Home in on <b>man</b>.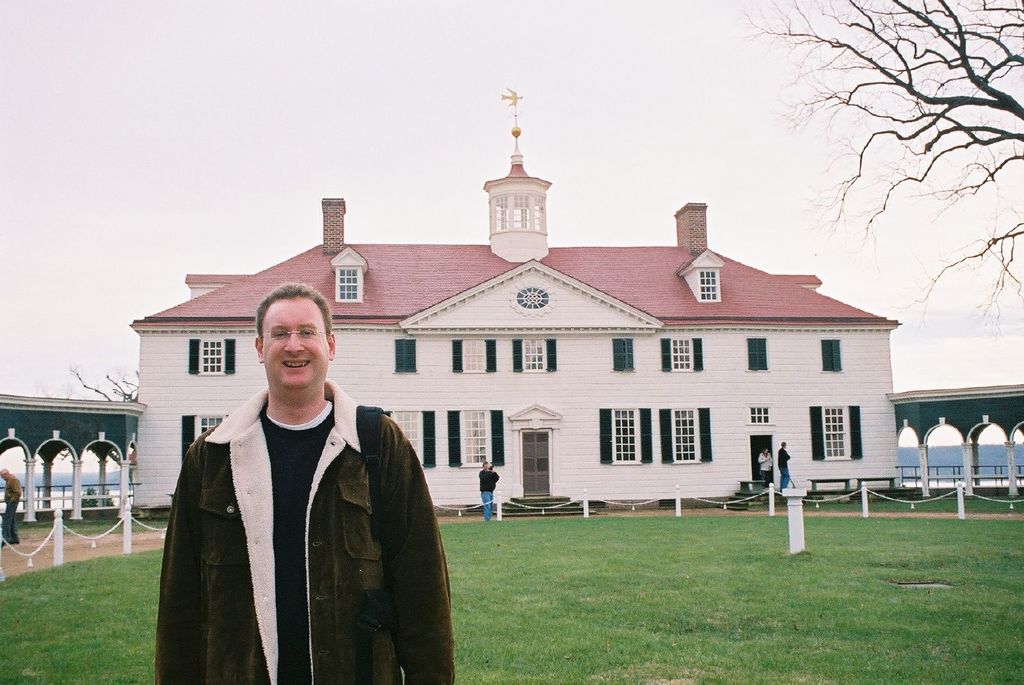
Homed in at x1=154, y1=272, x2=445, y2=673.
